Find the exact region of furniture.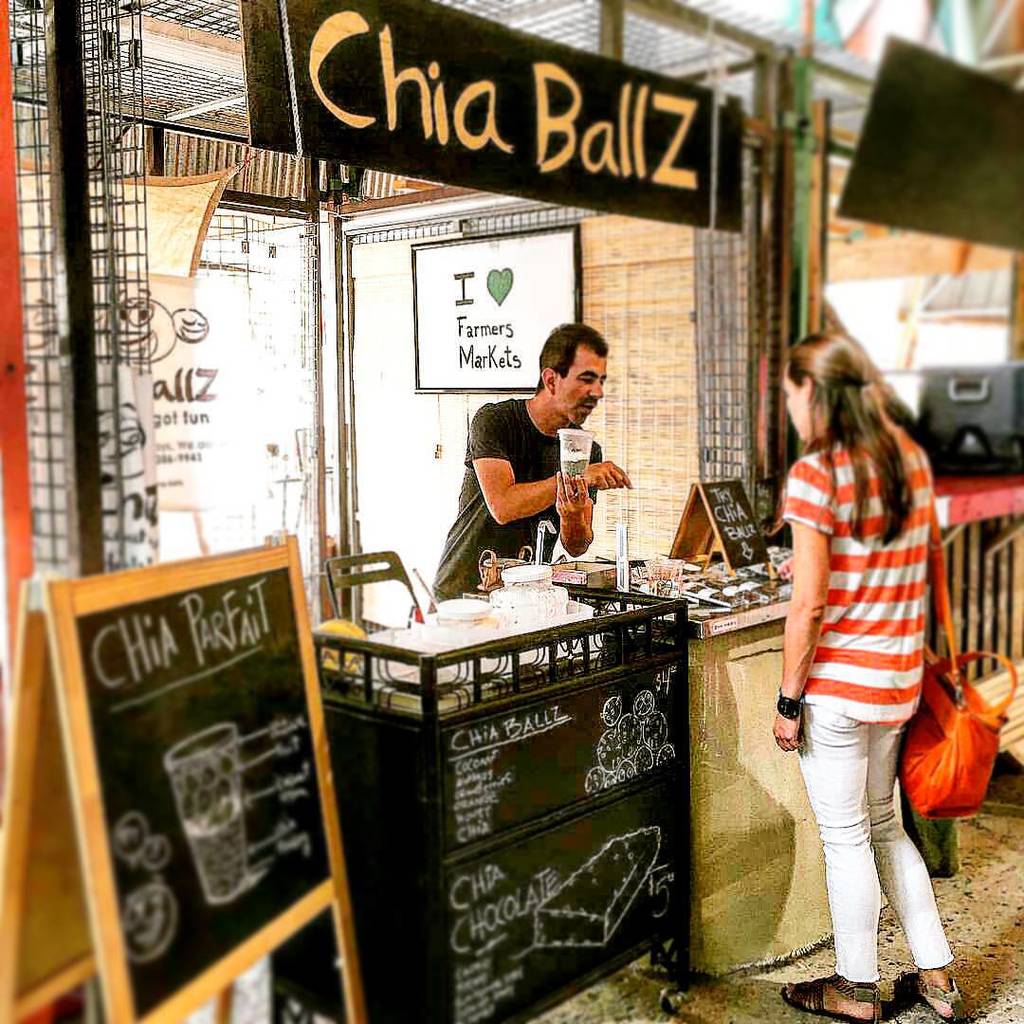
Exact region: [320, 544, 430, 632].
